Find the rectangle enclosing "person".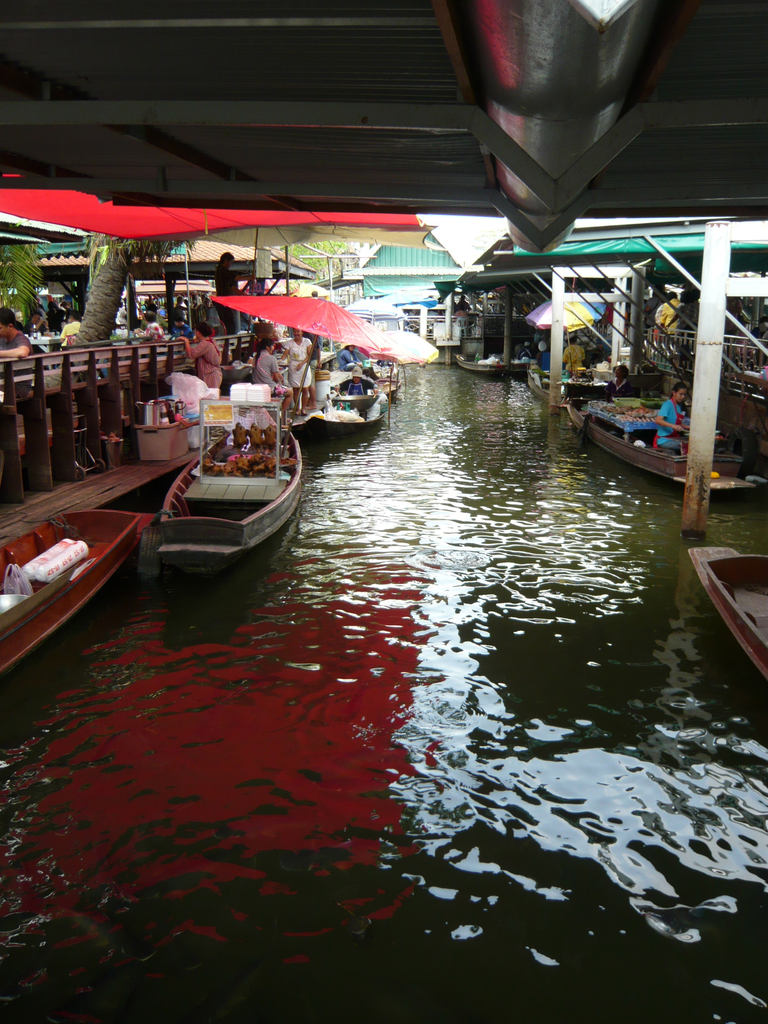
locate(658, 380, 697, 453).
